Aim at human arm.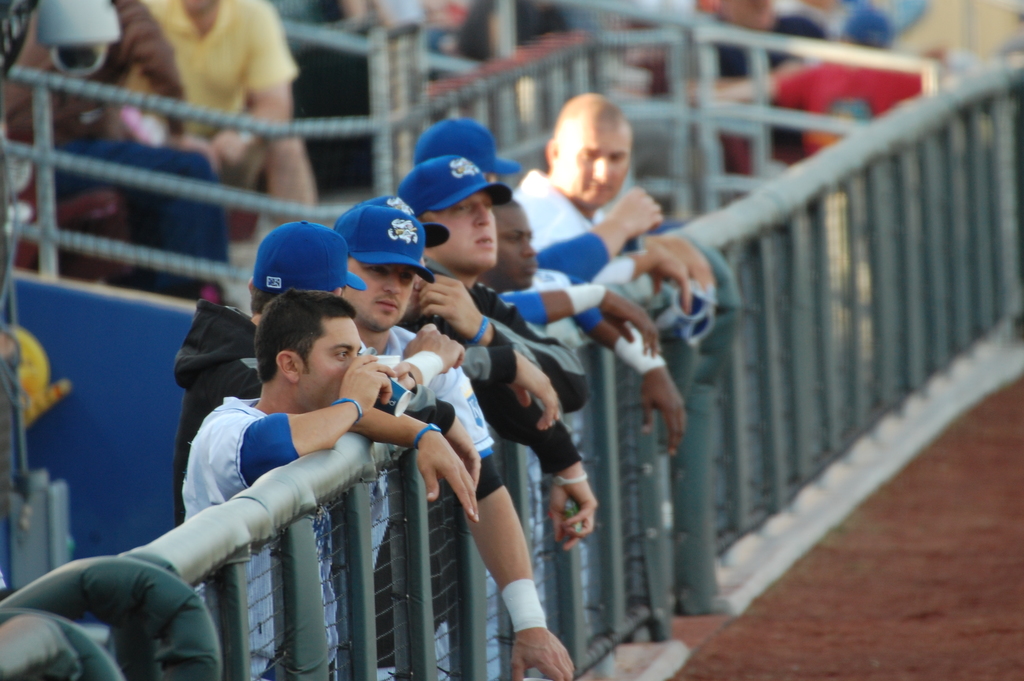
Aimed at 208:347:395:491.
